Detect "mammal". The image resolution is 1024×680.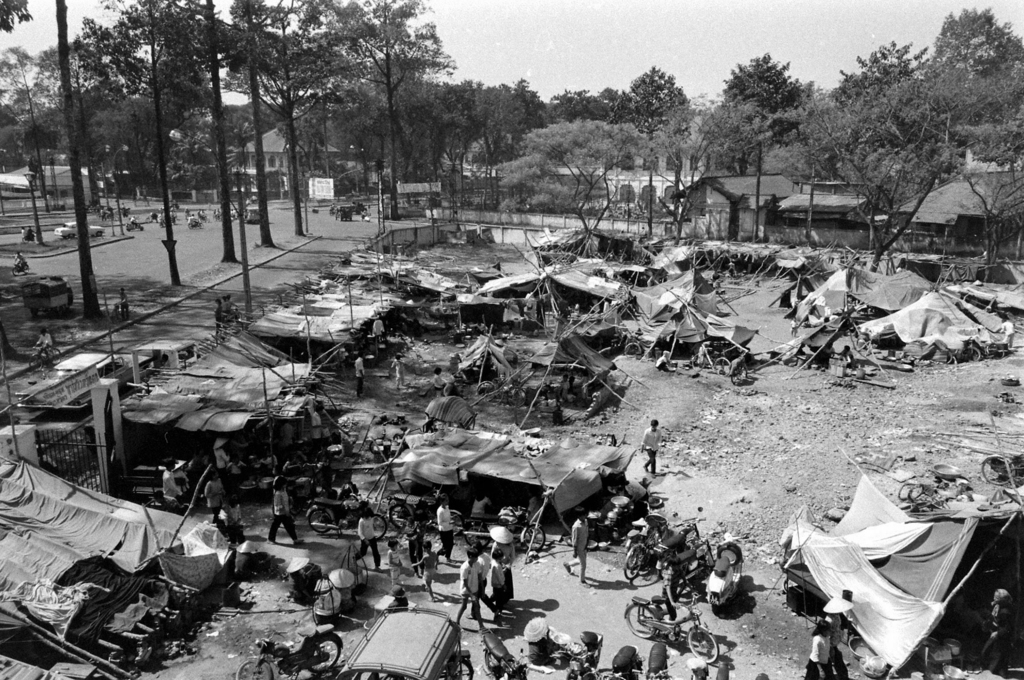
<box>45,194,51,206</box>.
